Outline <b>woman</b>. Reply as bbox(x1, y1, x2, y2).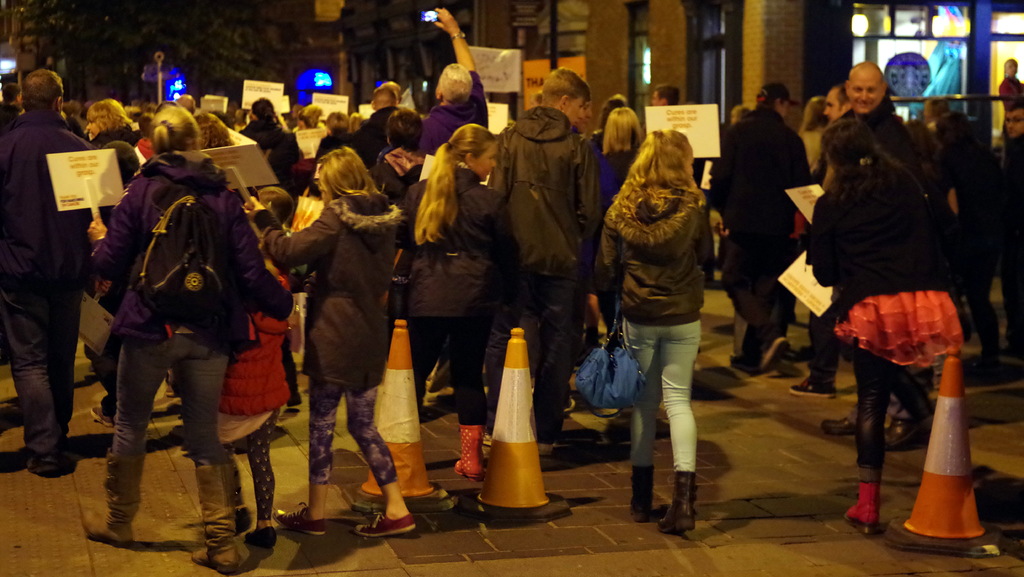
bbox(79, 101, 294, 570).
